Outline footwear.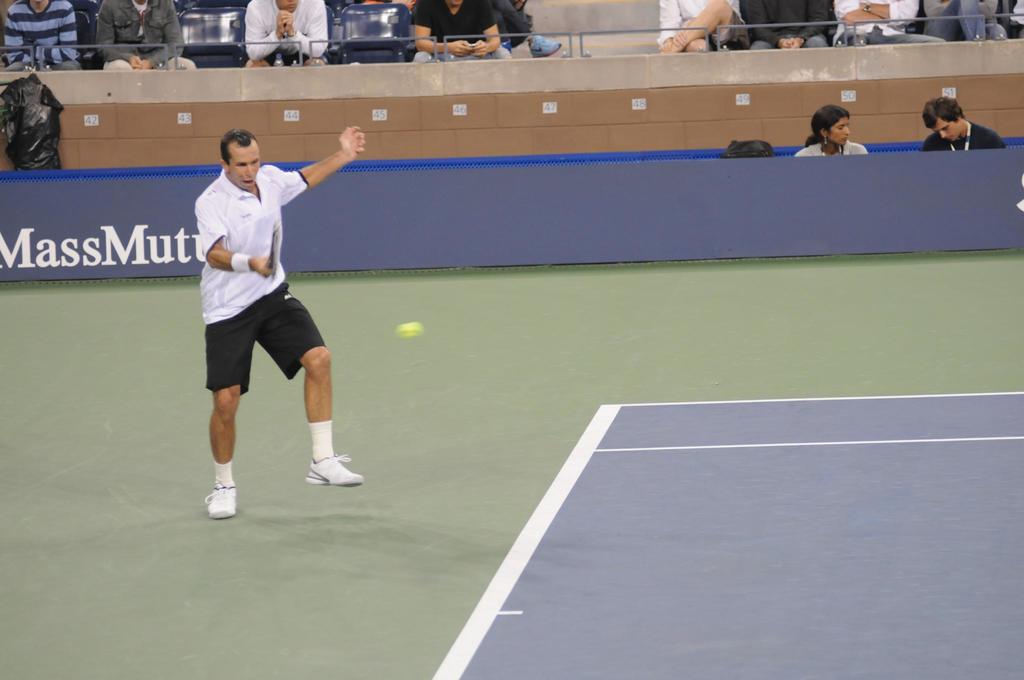
Outline: [527,30,563,59].
